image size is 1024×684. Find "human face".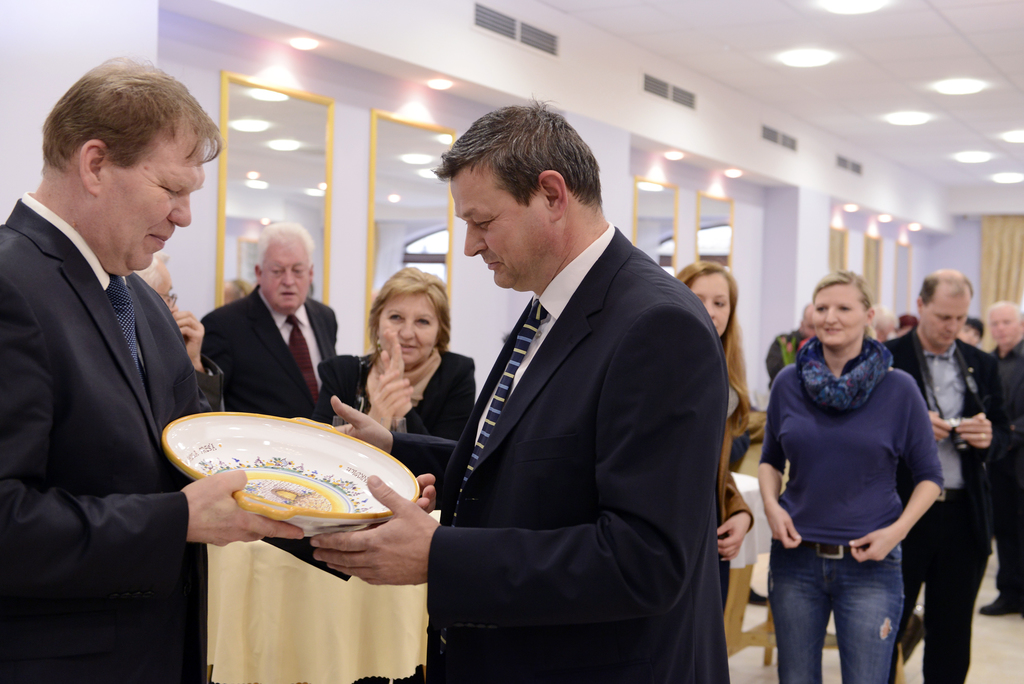
376, 289, 438, 373.
